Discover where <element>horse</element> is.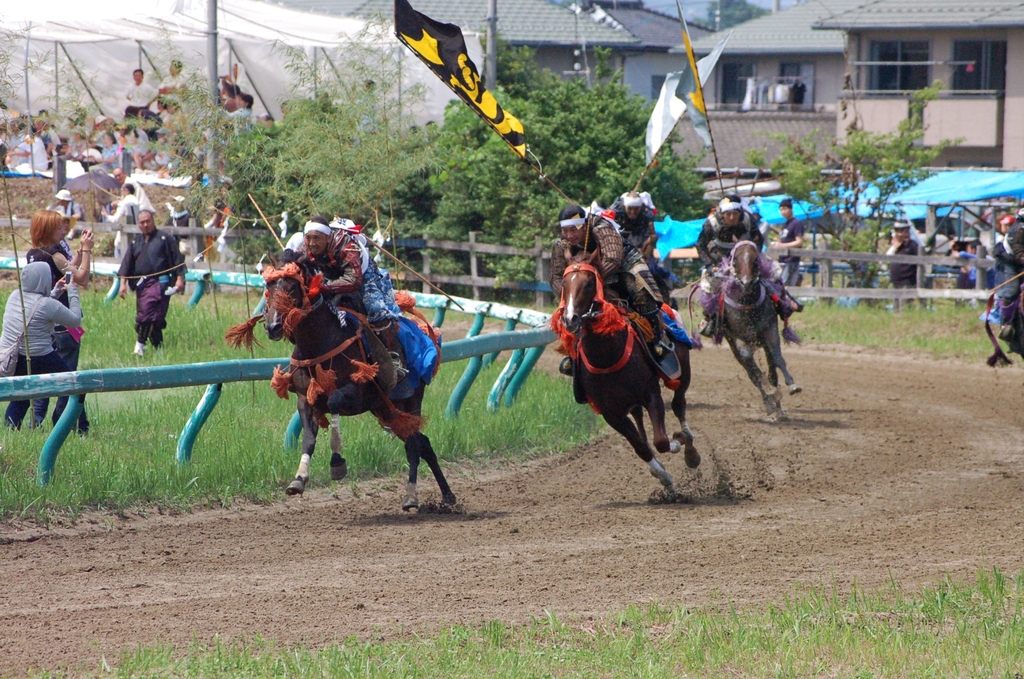
Discovered at Rect(264, 248, 460, 513).
